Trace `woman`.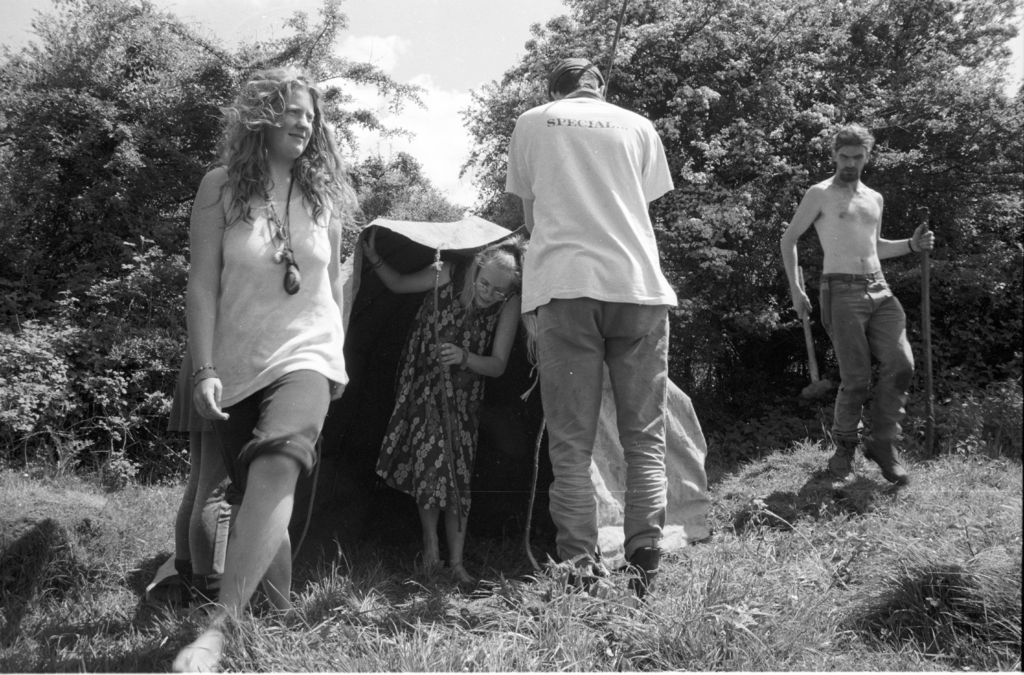
Traced to [360, 216, 518, 601].
